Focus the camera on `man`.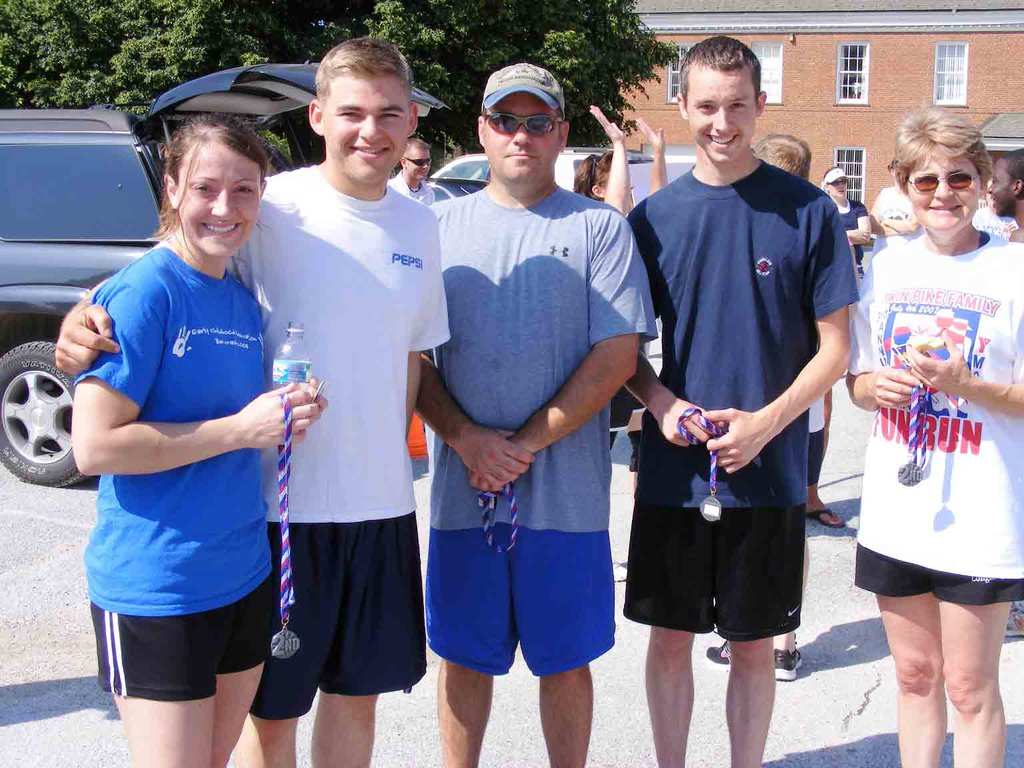
Focus region: {"left": 621, "top": 39, "right": 853, "bottom": 767}.
